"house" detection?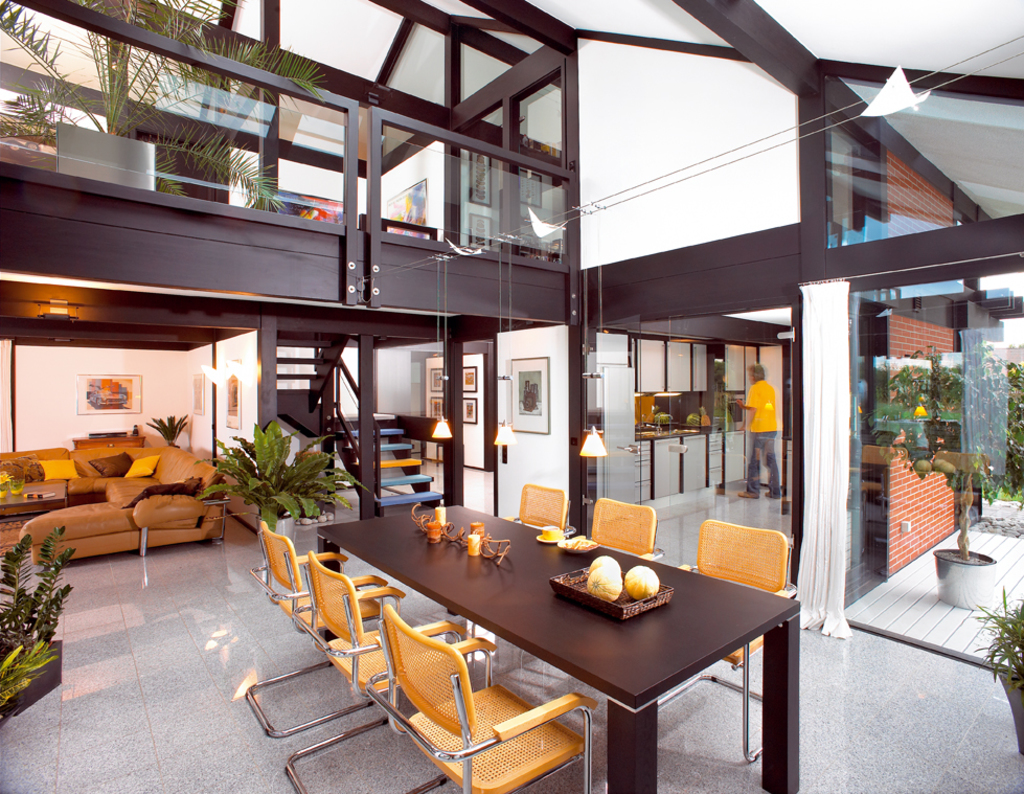
select_region(0, 19, 1004, 759)
